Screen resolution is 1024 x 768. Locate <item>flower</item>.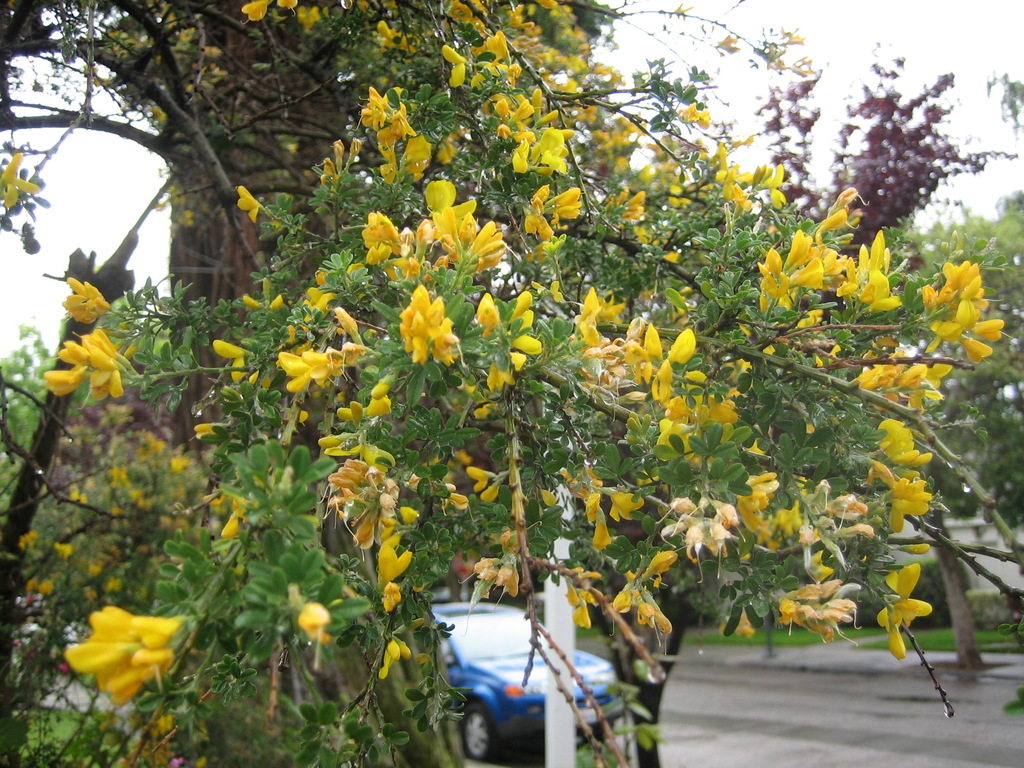
(left=242, top=0, right=273, bottom=27).
